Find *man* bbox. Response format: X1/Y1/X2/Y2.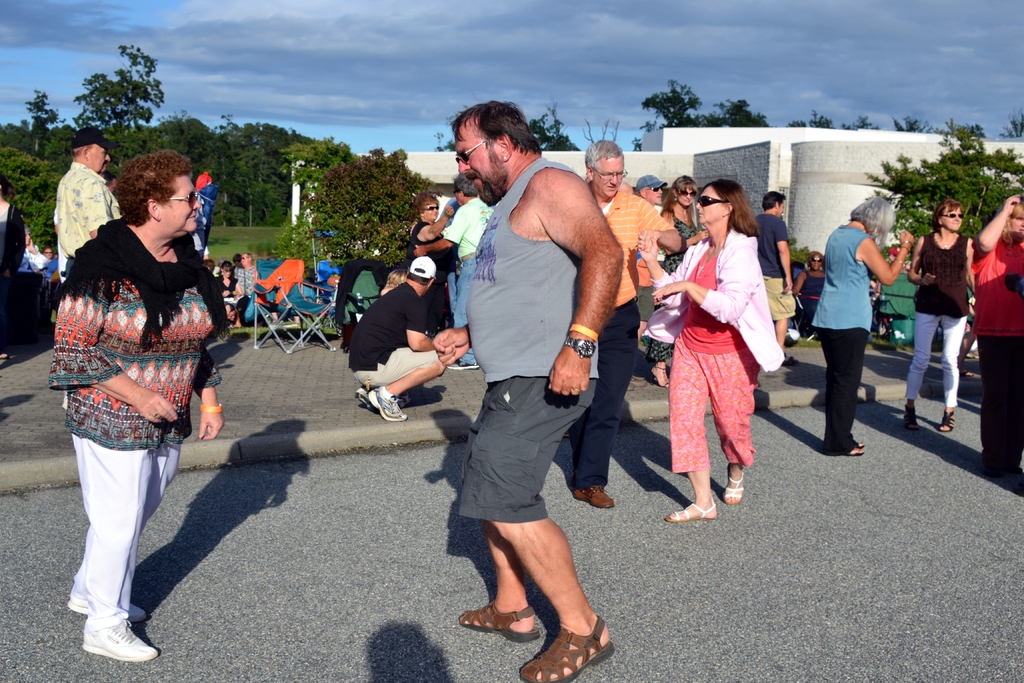
237/253/259/299.
